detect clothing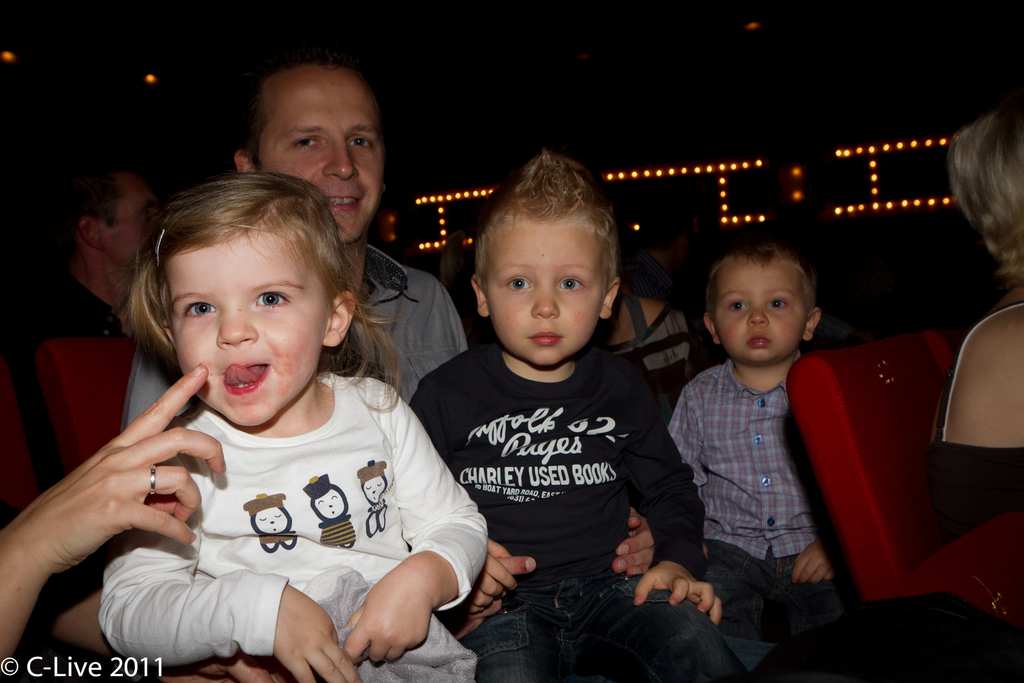
(left=92, top=368, right=495, bottom=682)
